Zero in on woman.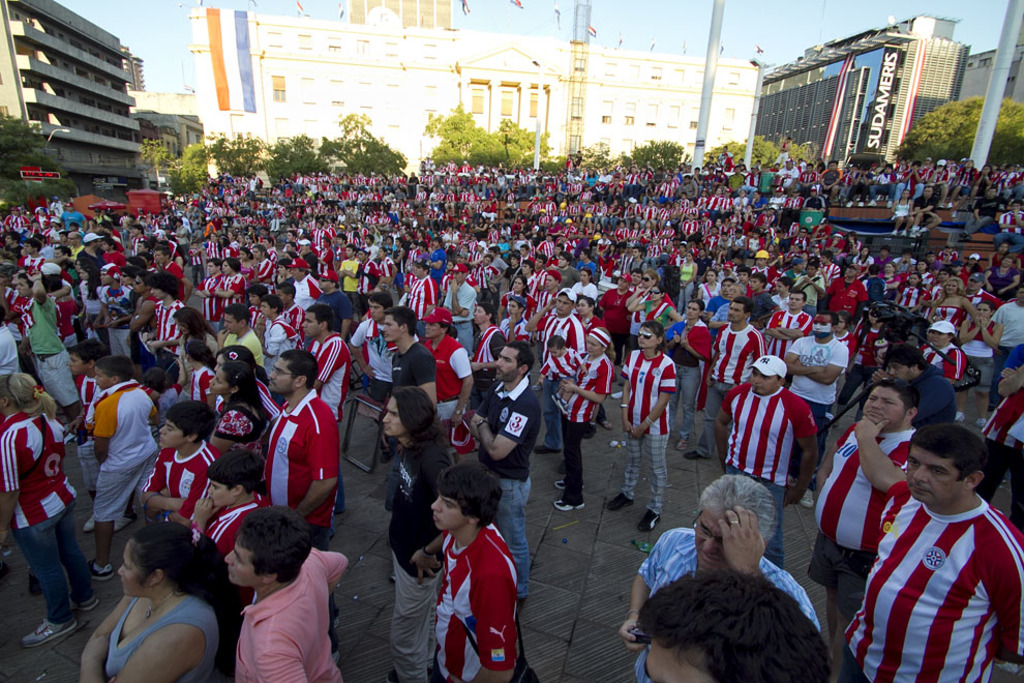
Zeroed in: 171/307/220/383.
